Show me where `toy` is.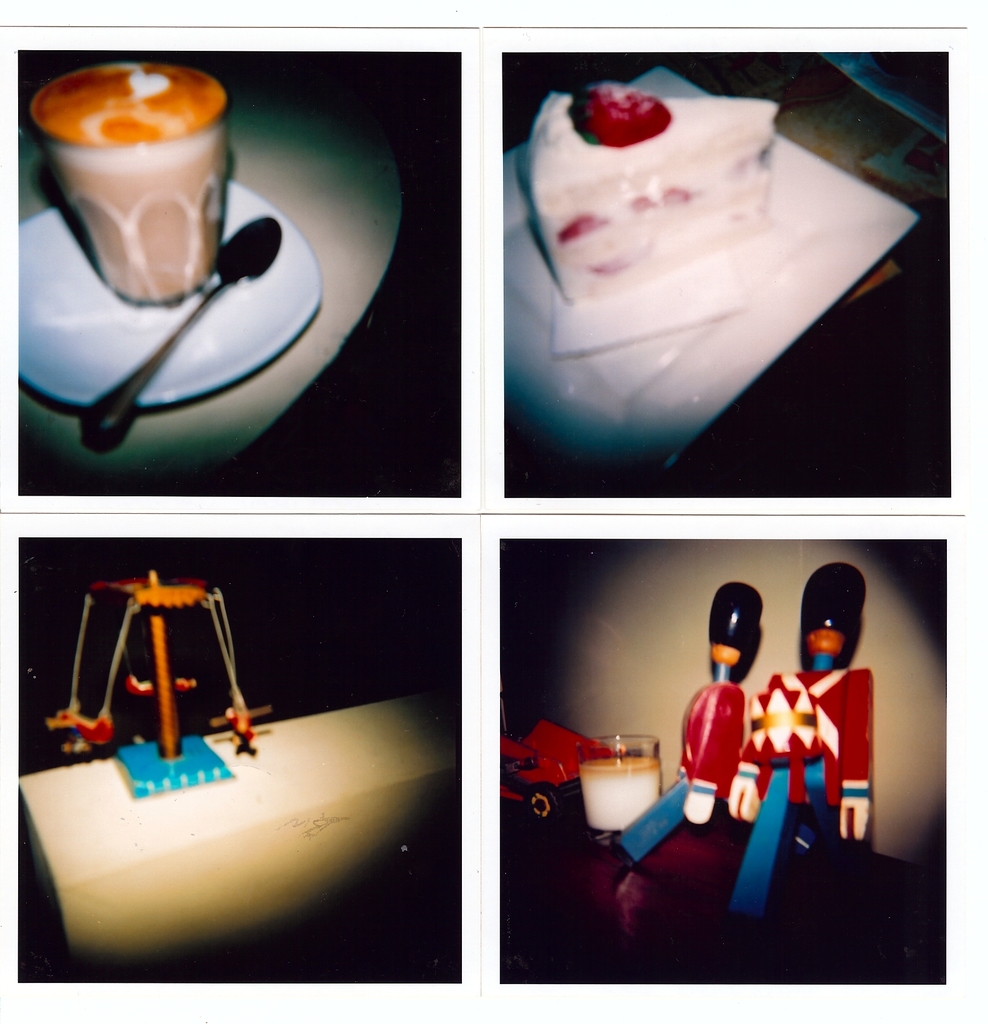
`toy` is at crop(575, 737, 660, 835).
